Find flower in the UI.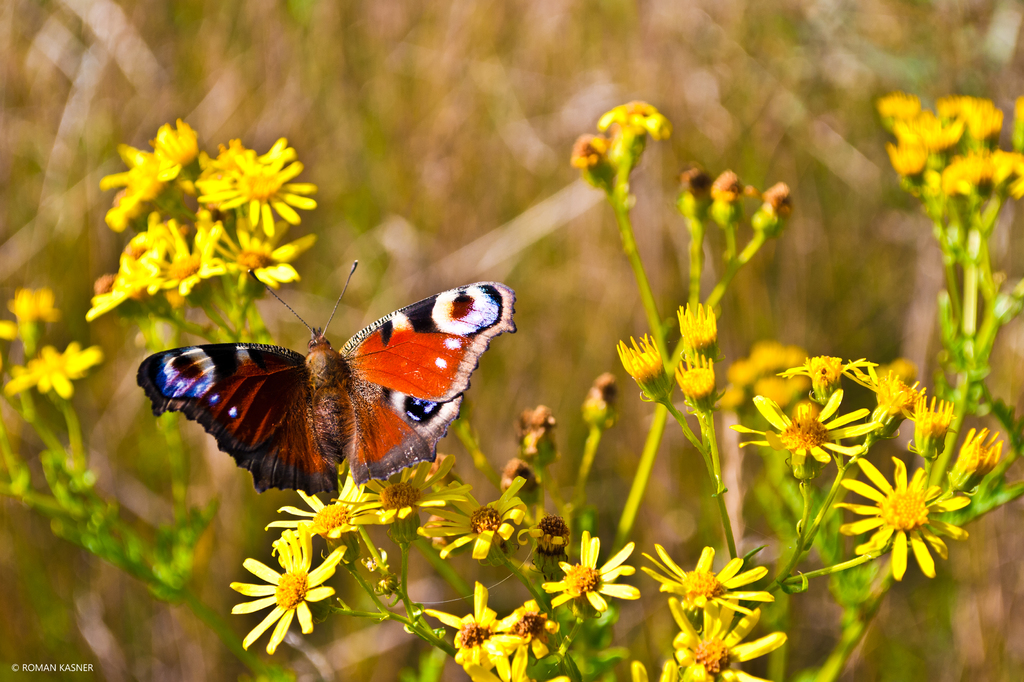
UI element at locate(1, 345, 99, 399).
